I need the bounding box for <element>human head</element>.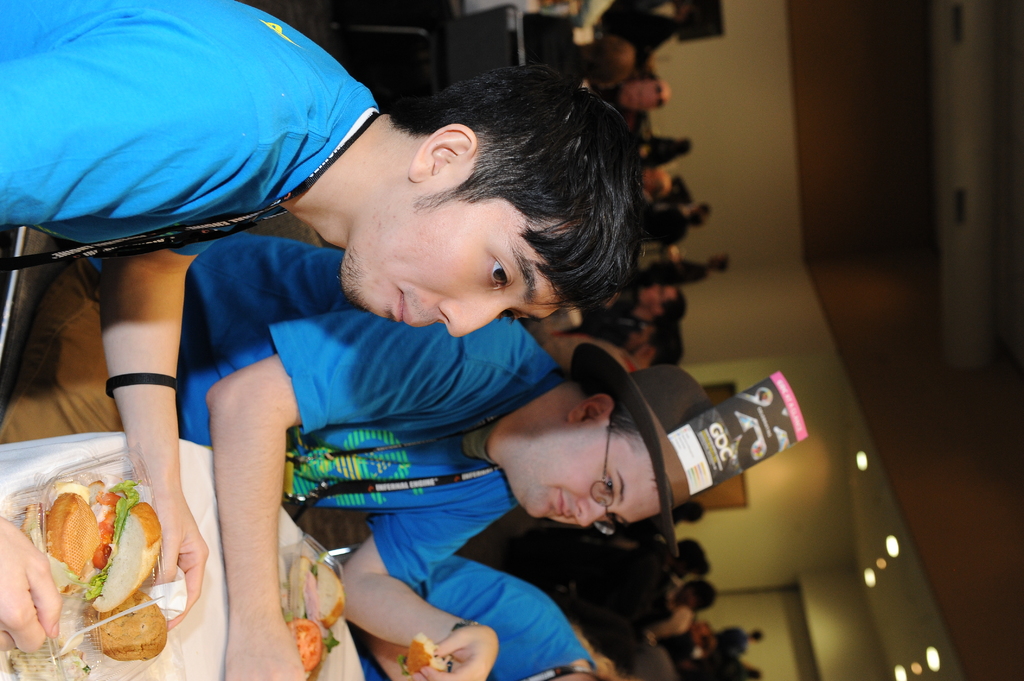
Here it is: <bbox>669, 540, 714, 579</bbox>.
